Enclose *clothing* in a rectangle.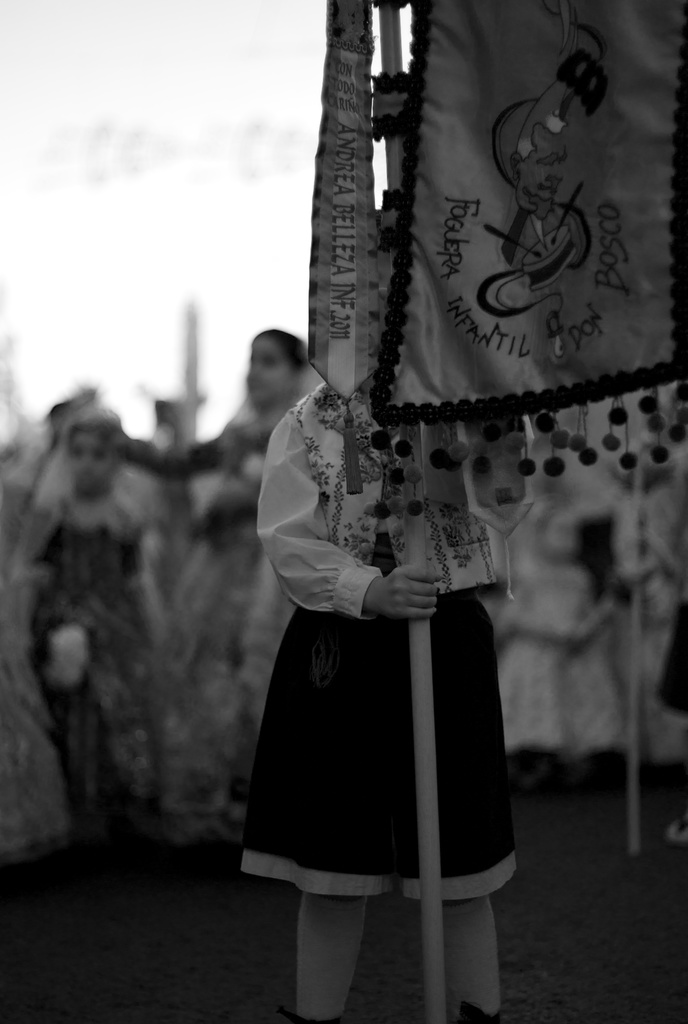
167 404 308 815.
